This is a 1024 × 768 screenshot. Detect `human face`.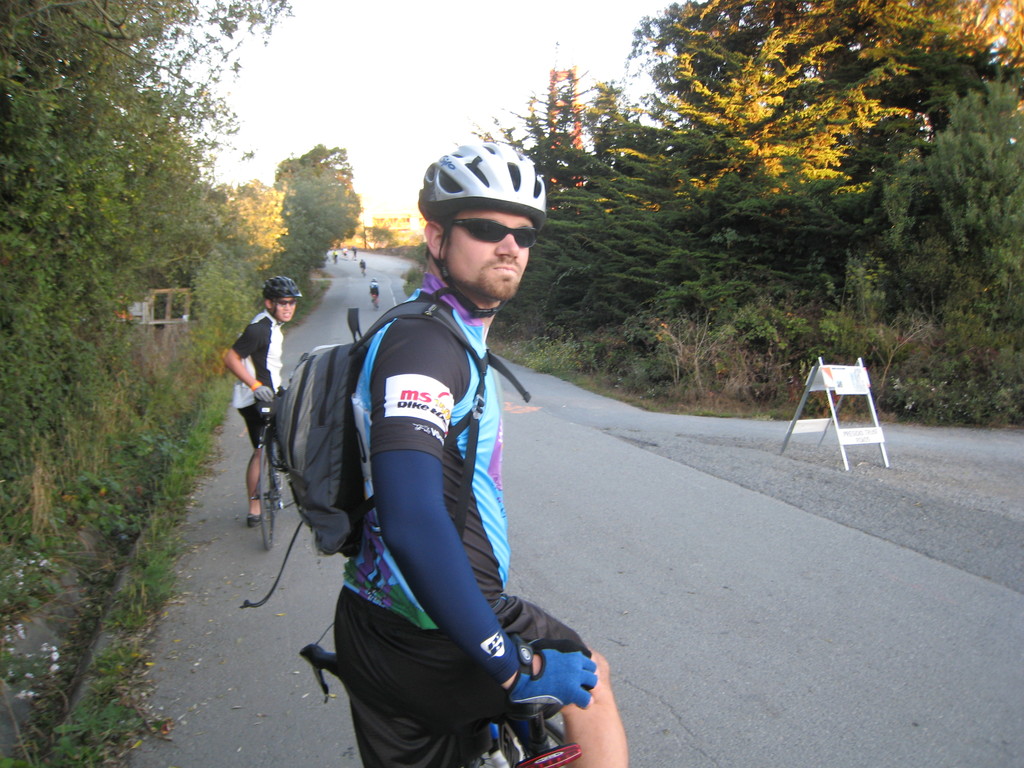
(x1=270, y1=294, x2=298, y2=321).
